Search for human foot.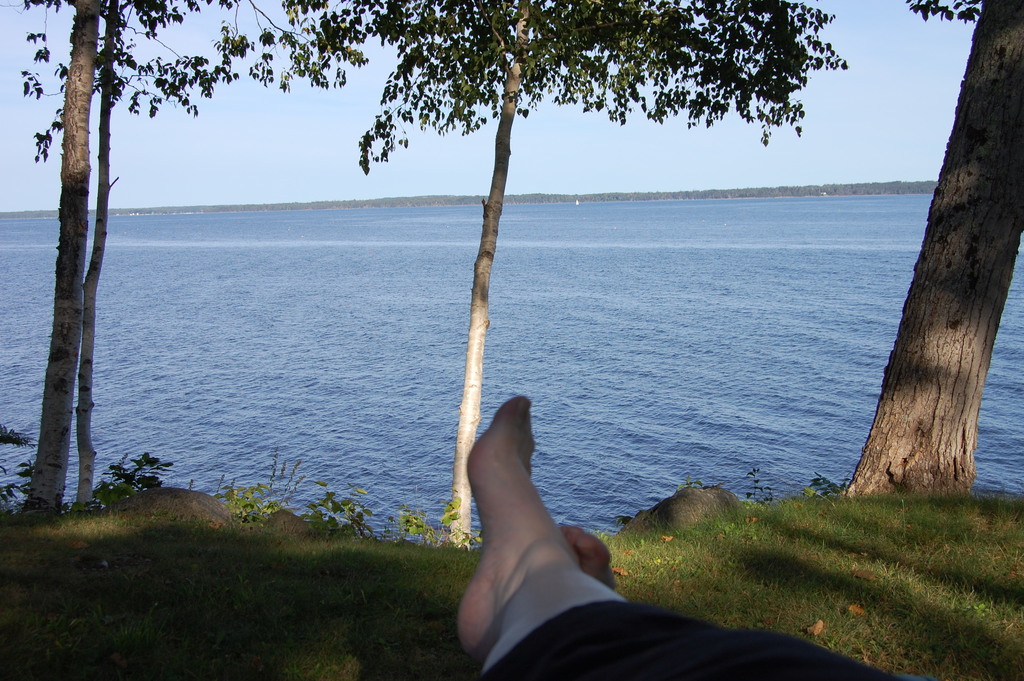
Found at box(424, 370, 646, 669).
